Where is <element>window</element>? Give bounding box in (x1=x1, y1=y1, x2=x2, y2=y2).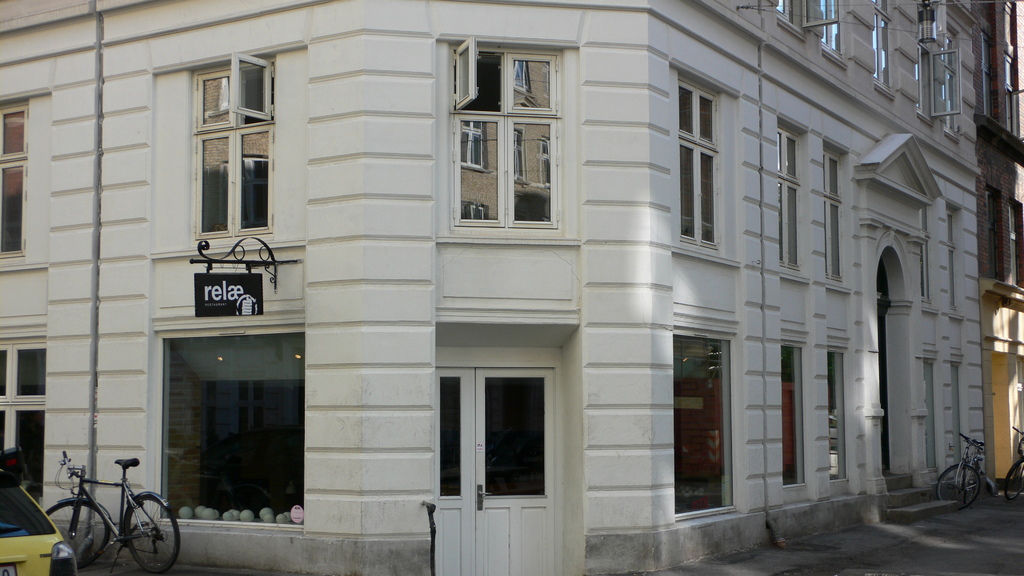
(x1=920, y1=205, x2=931, y2=310).
